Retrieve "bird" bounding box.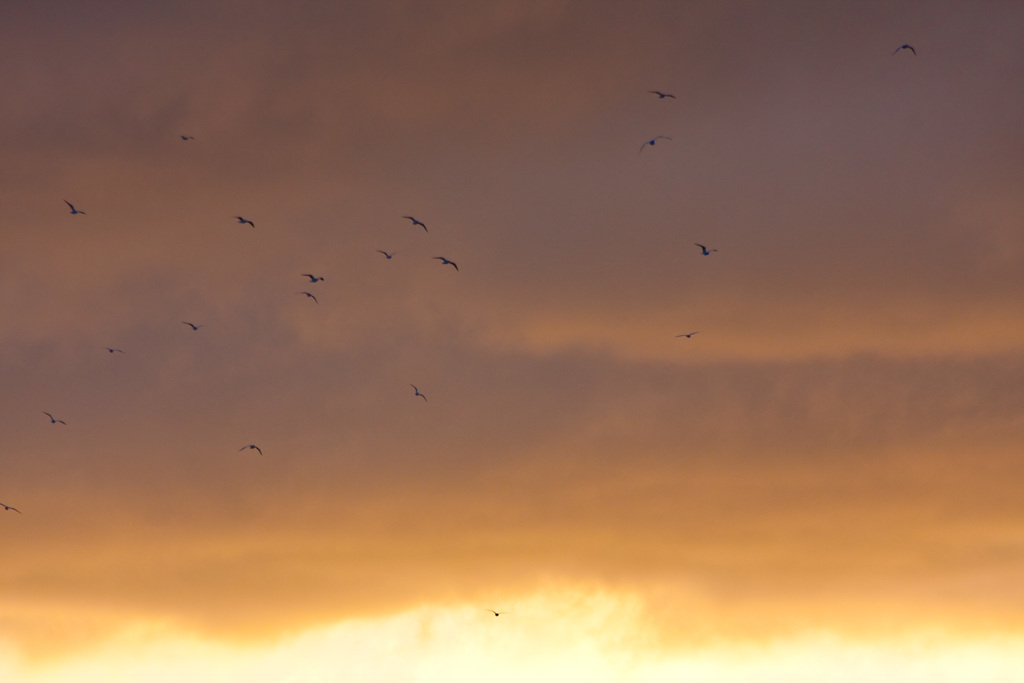
Bounding box: select_region(378, 247, 399, 263).
